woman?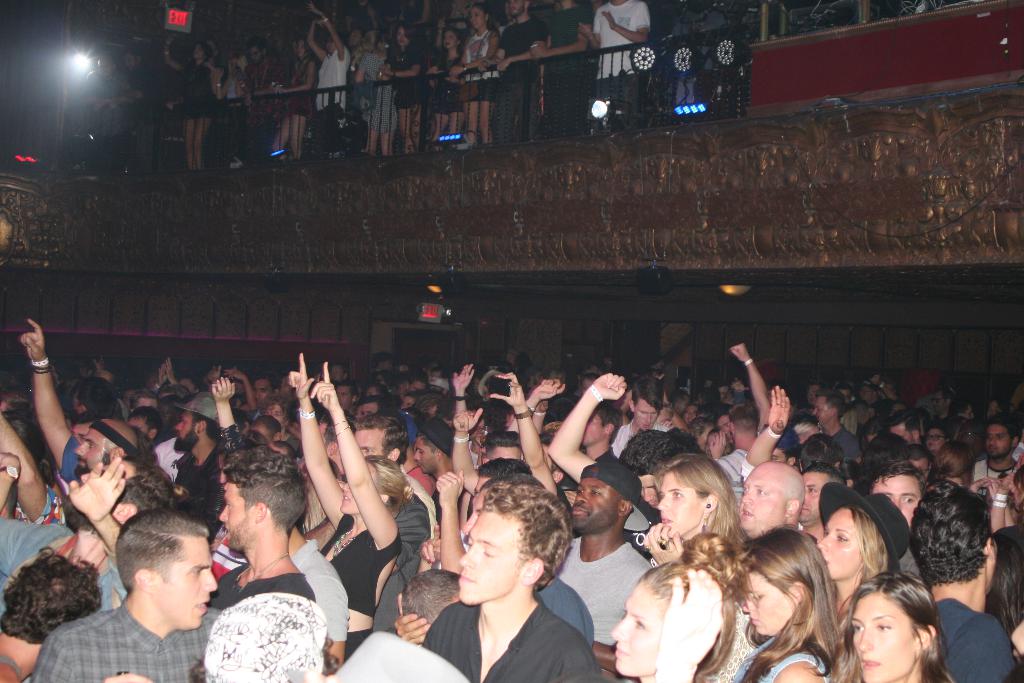
<box>351,29,406,157</box>
